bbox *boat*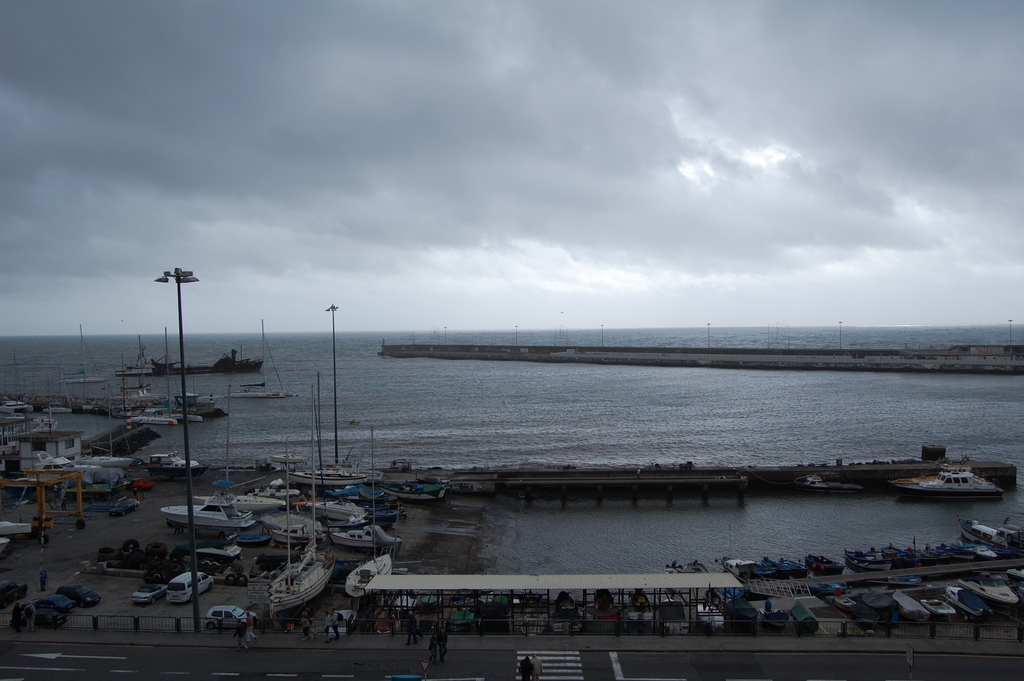
[886,545,912,562]
